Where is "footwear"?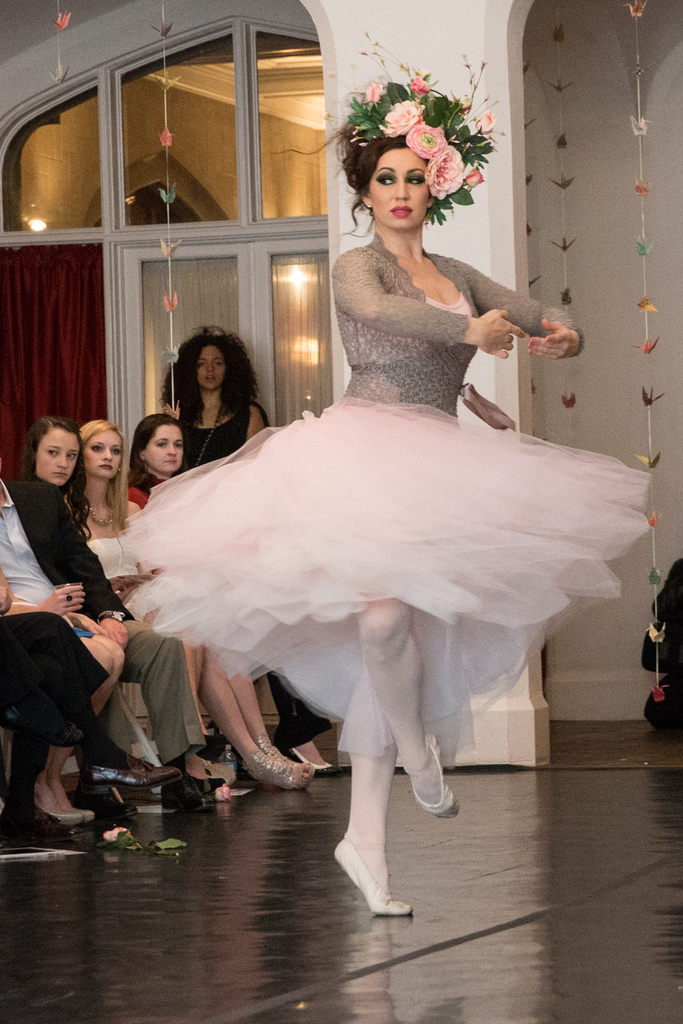
bbox=[288, 743, 337, 776].
